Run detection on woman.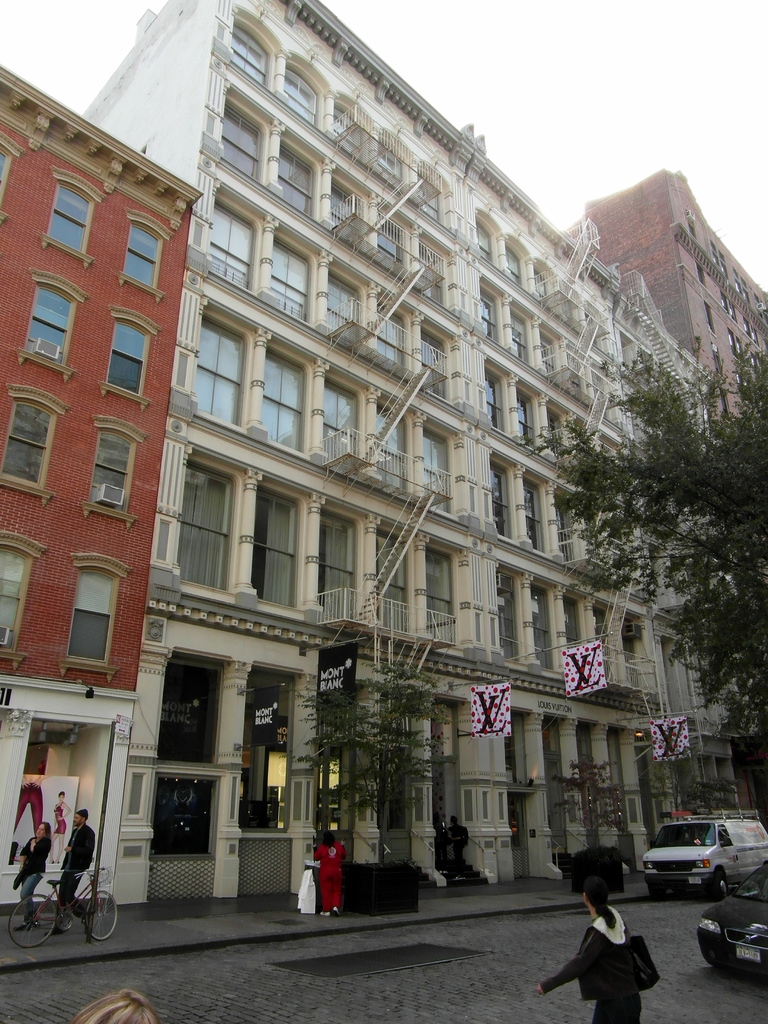
Result: detection(52, 790, 67, 863).
